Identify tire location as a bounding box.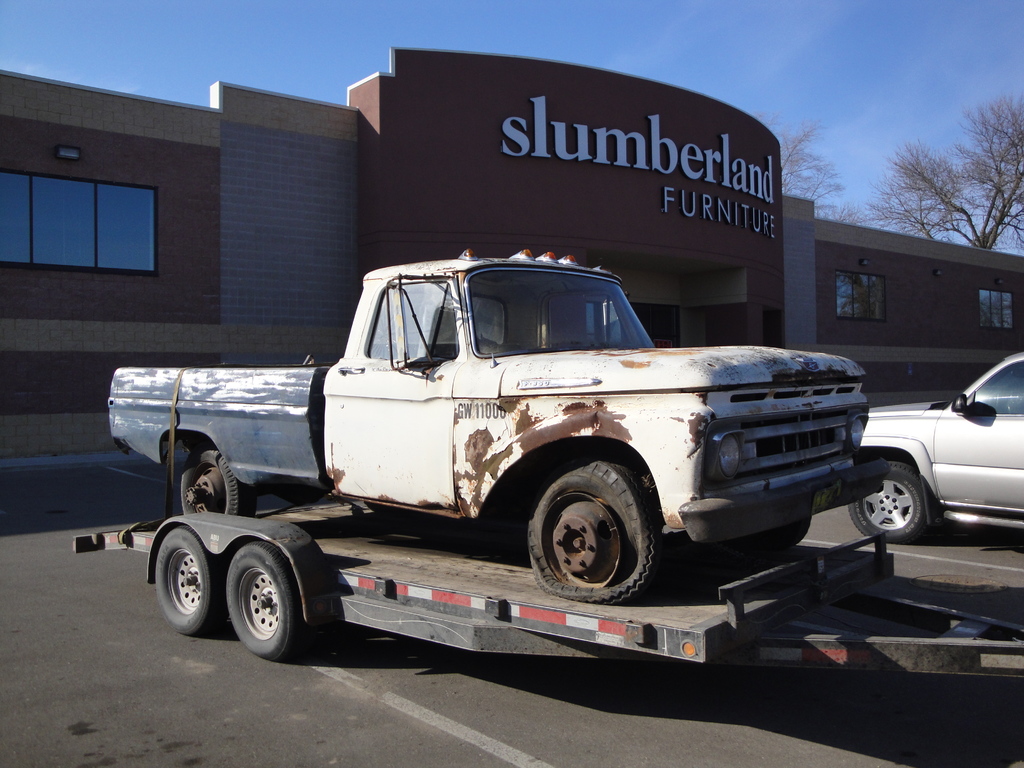
(x1=525, y1=461, x2=646, y2=598).
